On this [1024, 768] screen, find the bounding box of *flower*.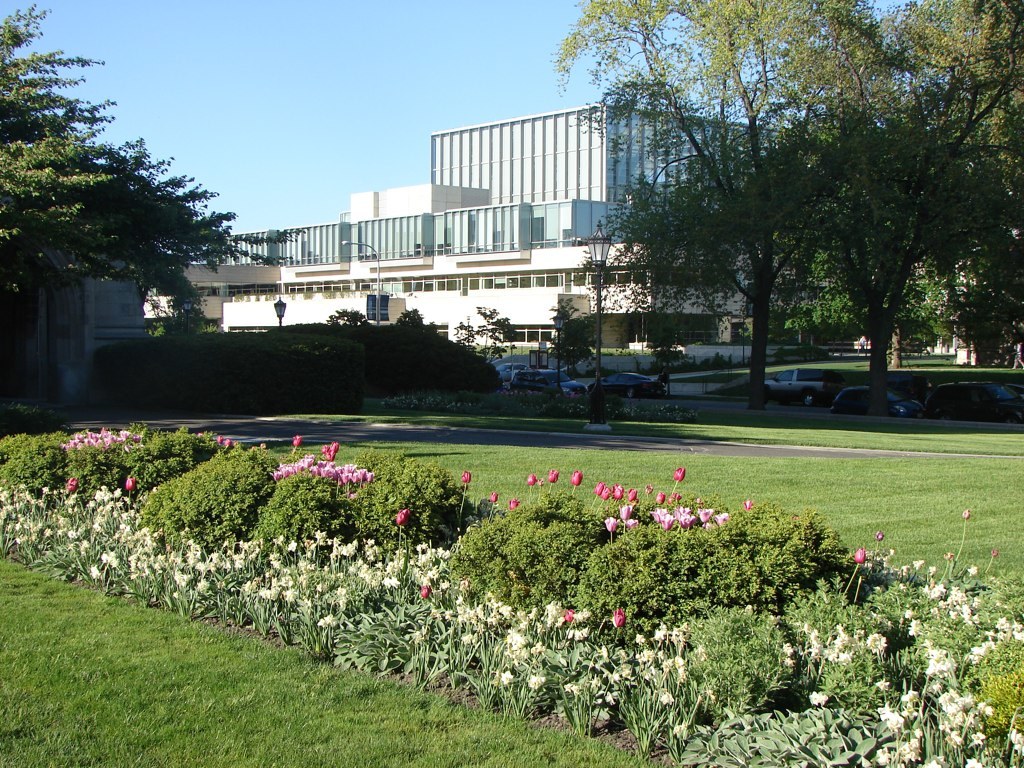
Bounding box: bbox=(487, 491, 495, 500).
